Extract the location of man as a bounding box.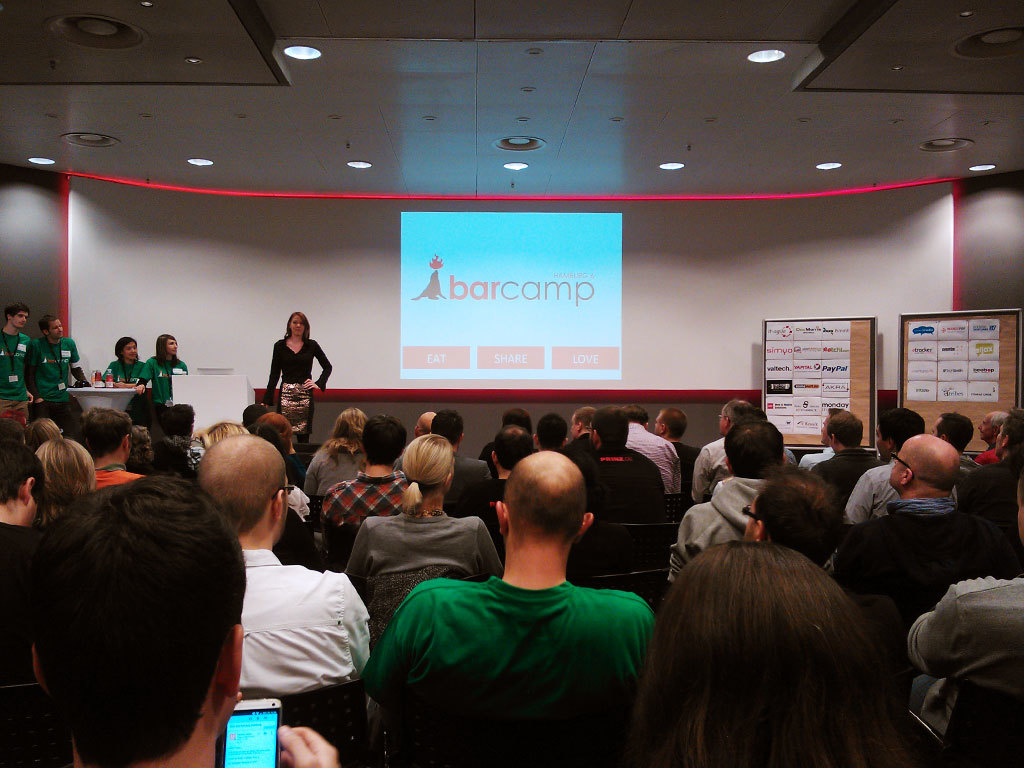
<bbox>665, 420, 844, 577</bbox>.
